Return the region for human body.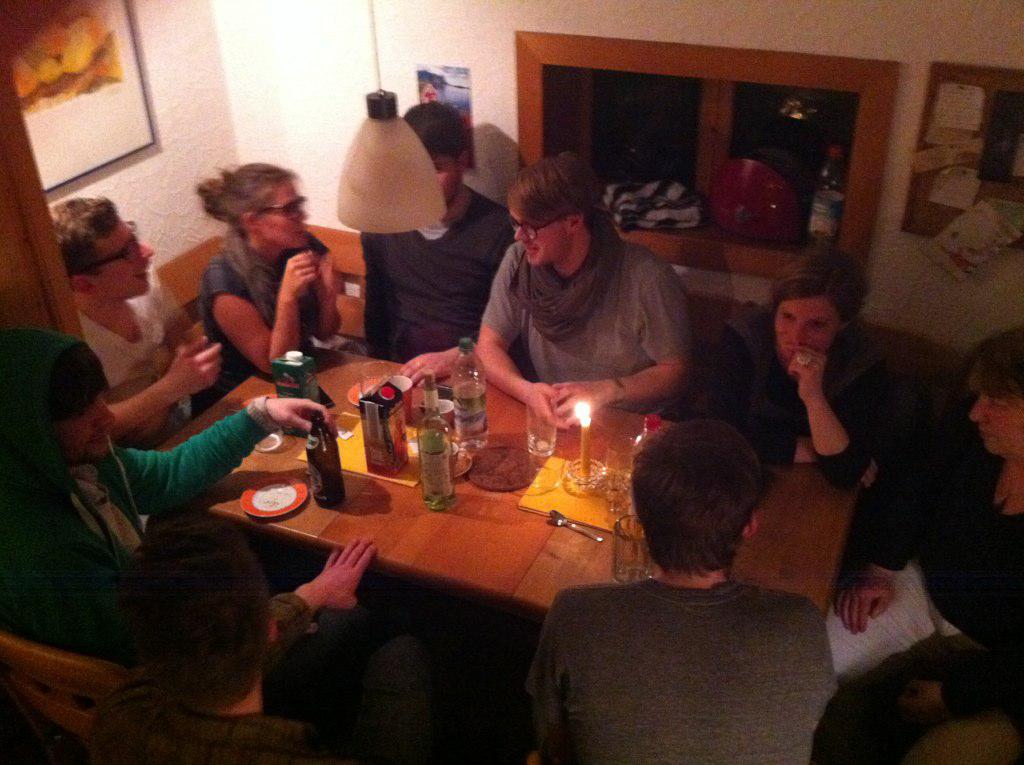
detection(681, 323, 909, 486).
